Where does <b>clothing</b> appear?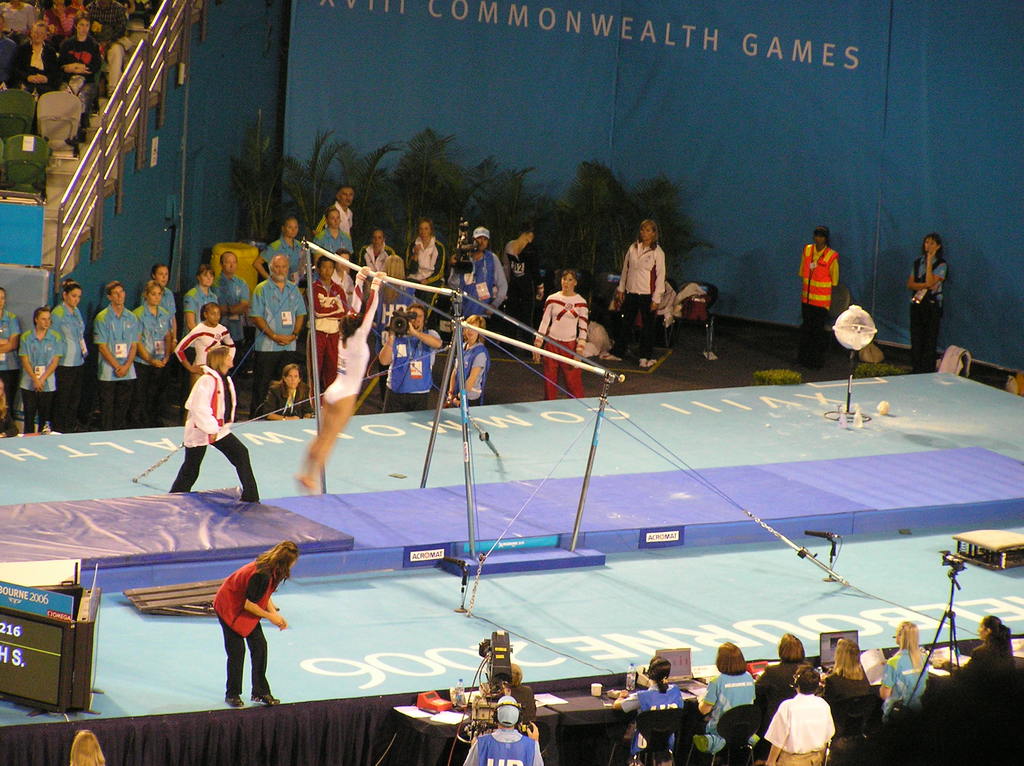
Appears at 615,244,668,359.
